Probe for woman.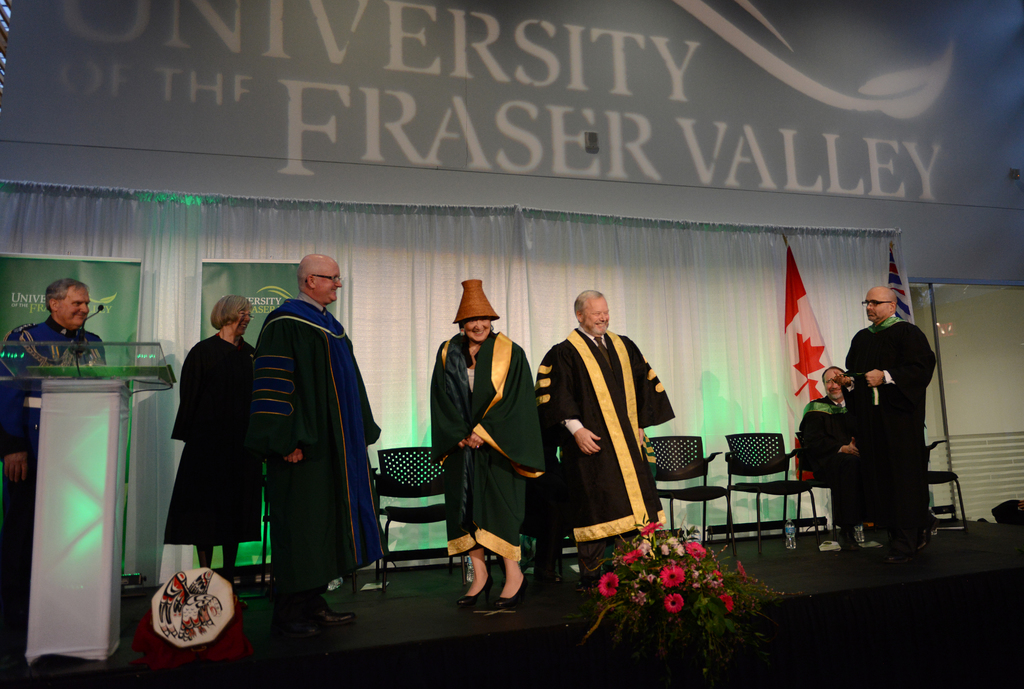
Probe result: x1=430 y1=281 x2=547 y2=609.
